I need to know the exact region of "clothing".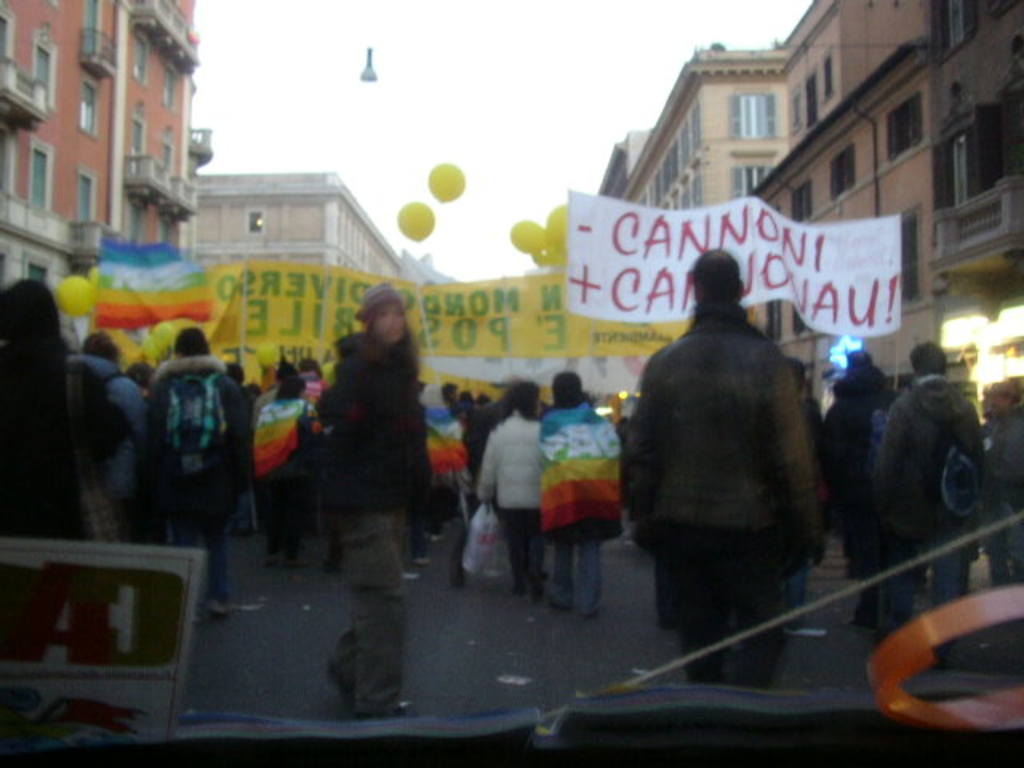
Region: 539,395,640,554.
